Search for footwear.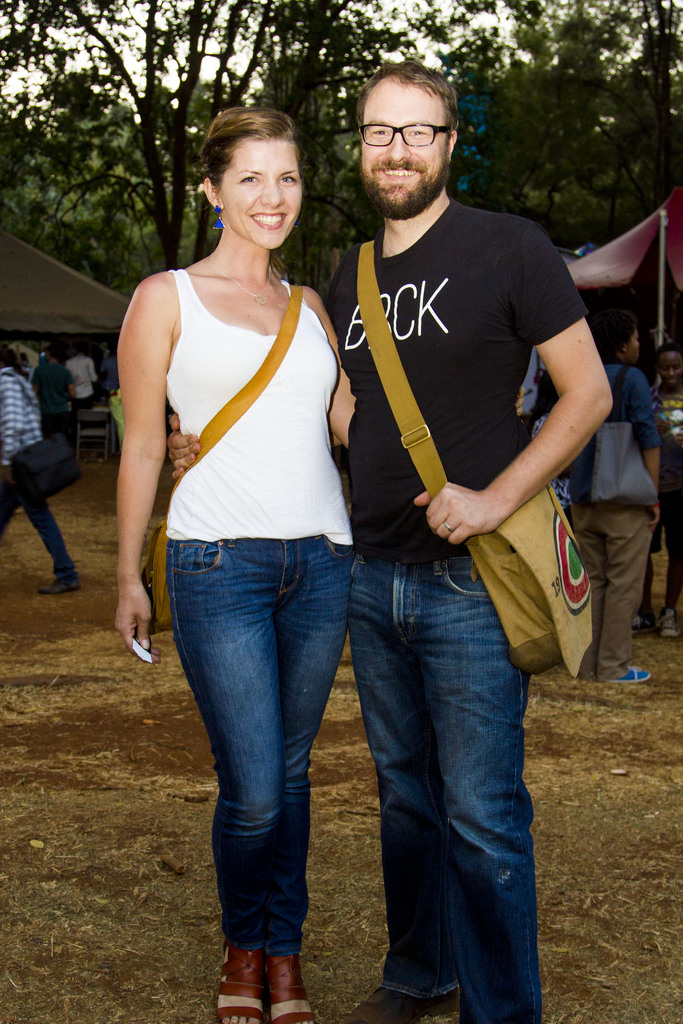
Found at [266, 942, 329, 1023].
